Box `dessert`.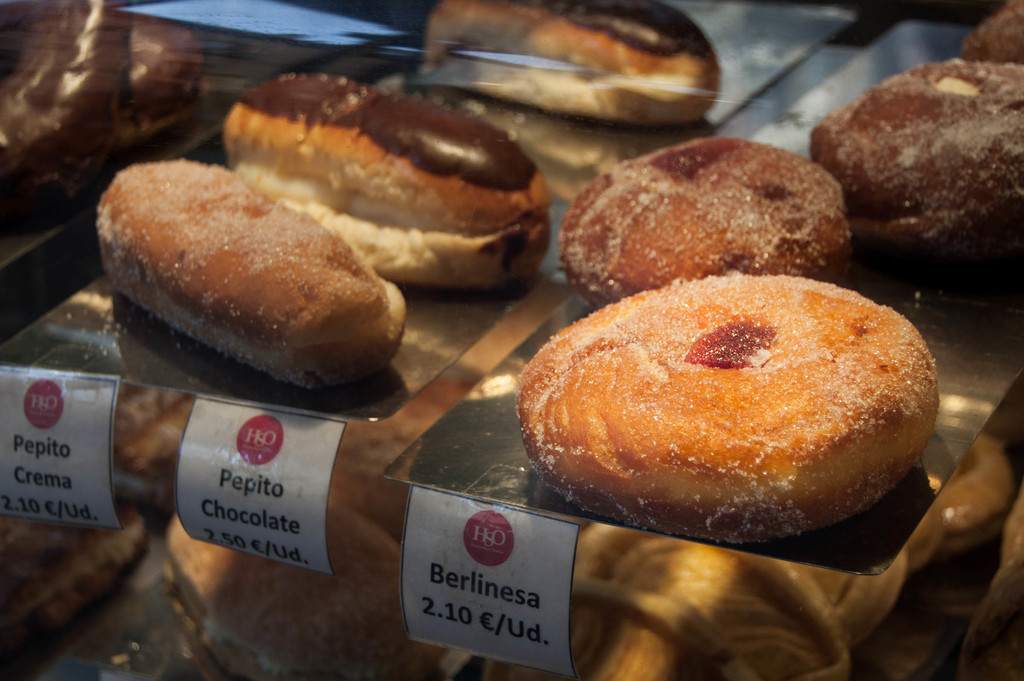
{"left": 516, "top": 268, "right": 945, "bottom": 544}.
